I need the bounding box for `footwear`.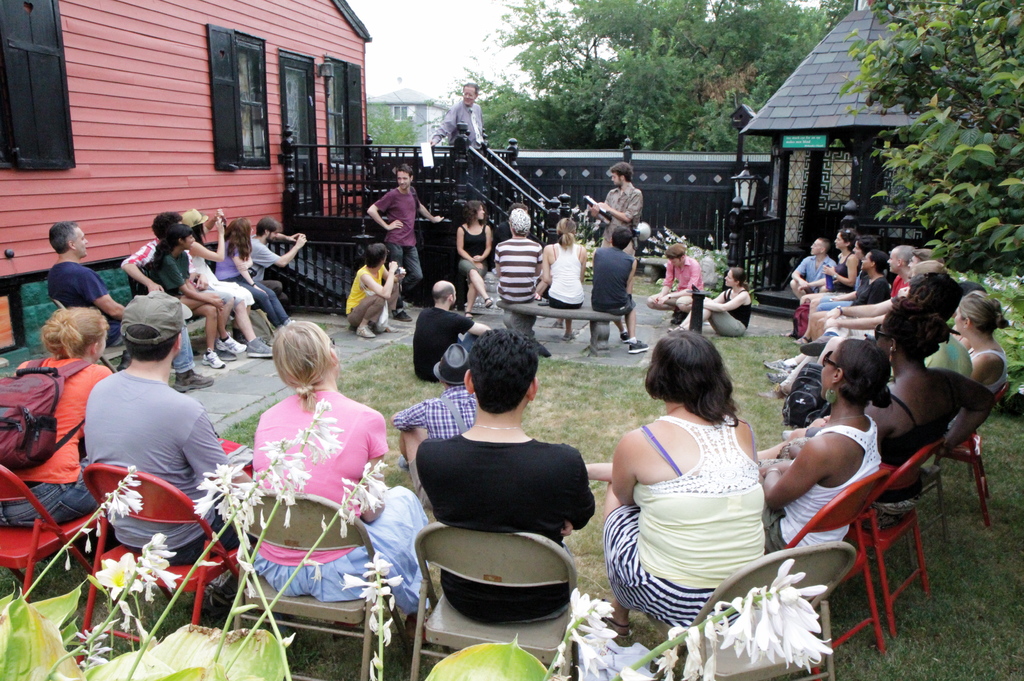
Here it is: rect(633, 339, 651, 352).
